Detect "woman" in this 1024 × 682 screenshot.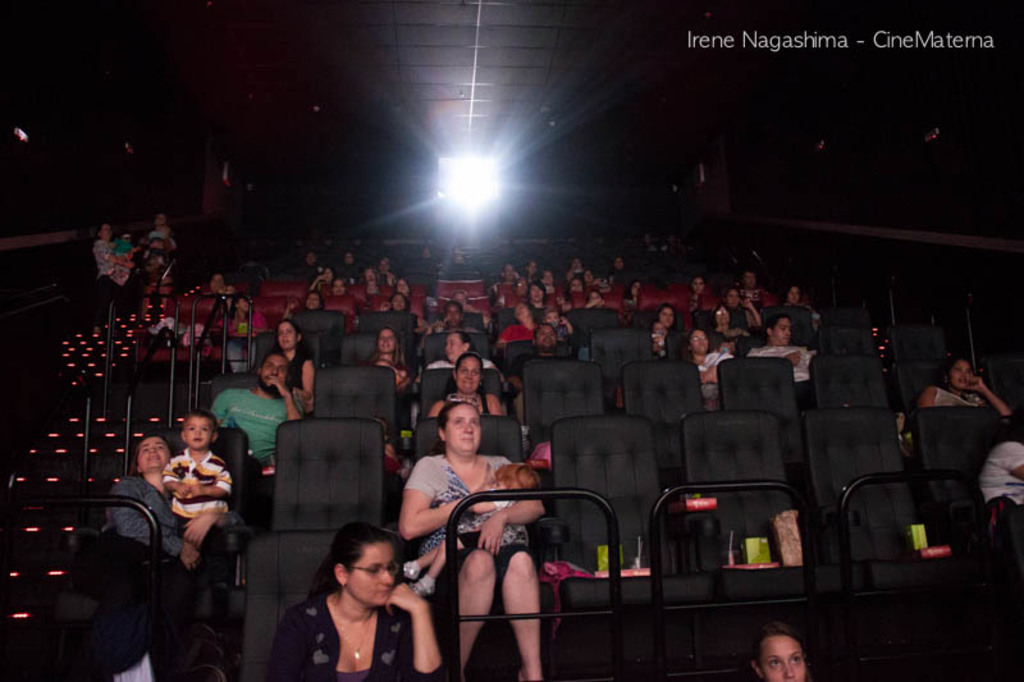
Detection: 525,282,549,322.
